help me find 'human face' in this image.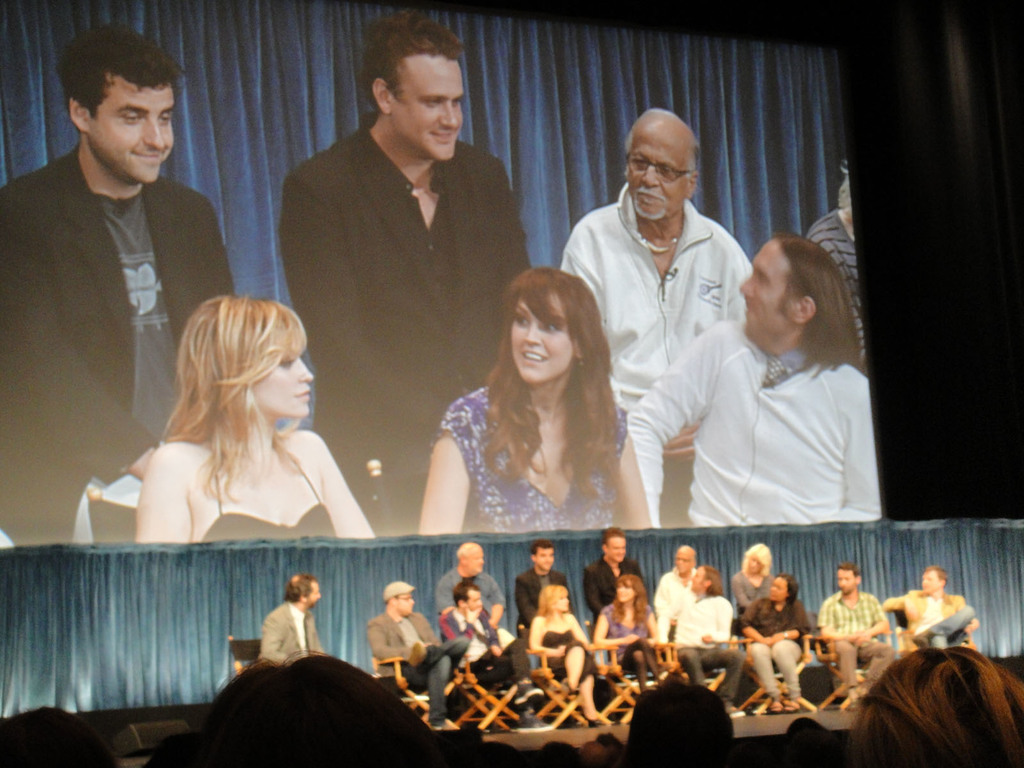
Found it: box=[254, 349, 316, 413].
